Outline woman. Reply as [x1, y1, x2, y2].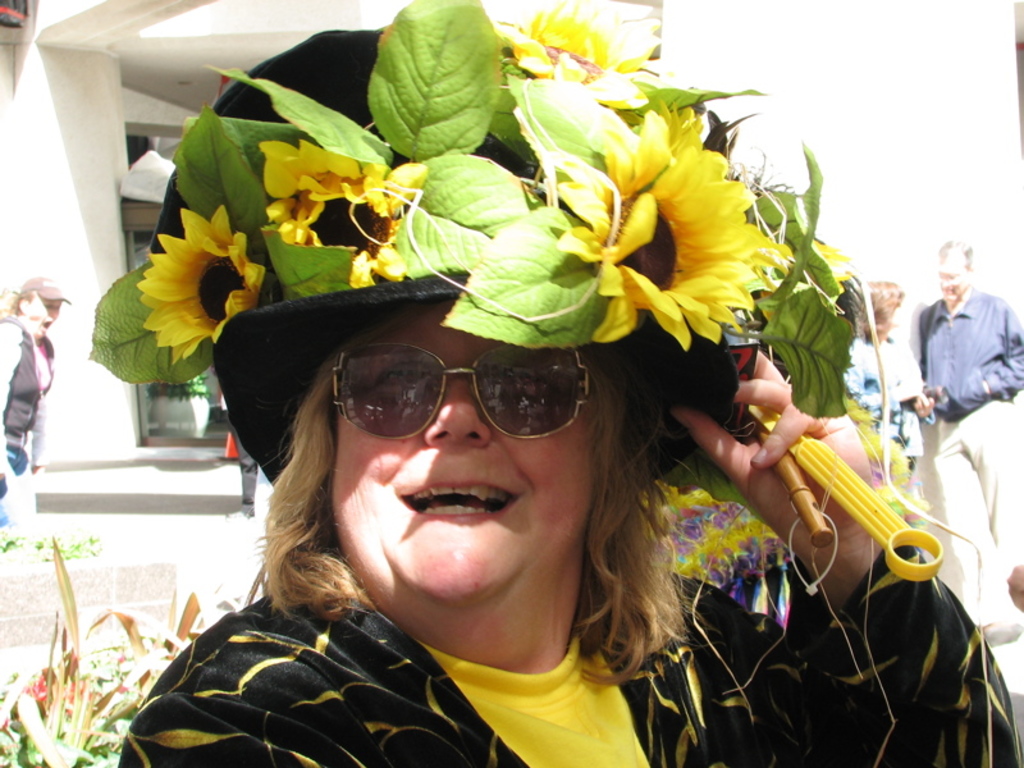
[829, 276, 934, 497].
